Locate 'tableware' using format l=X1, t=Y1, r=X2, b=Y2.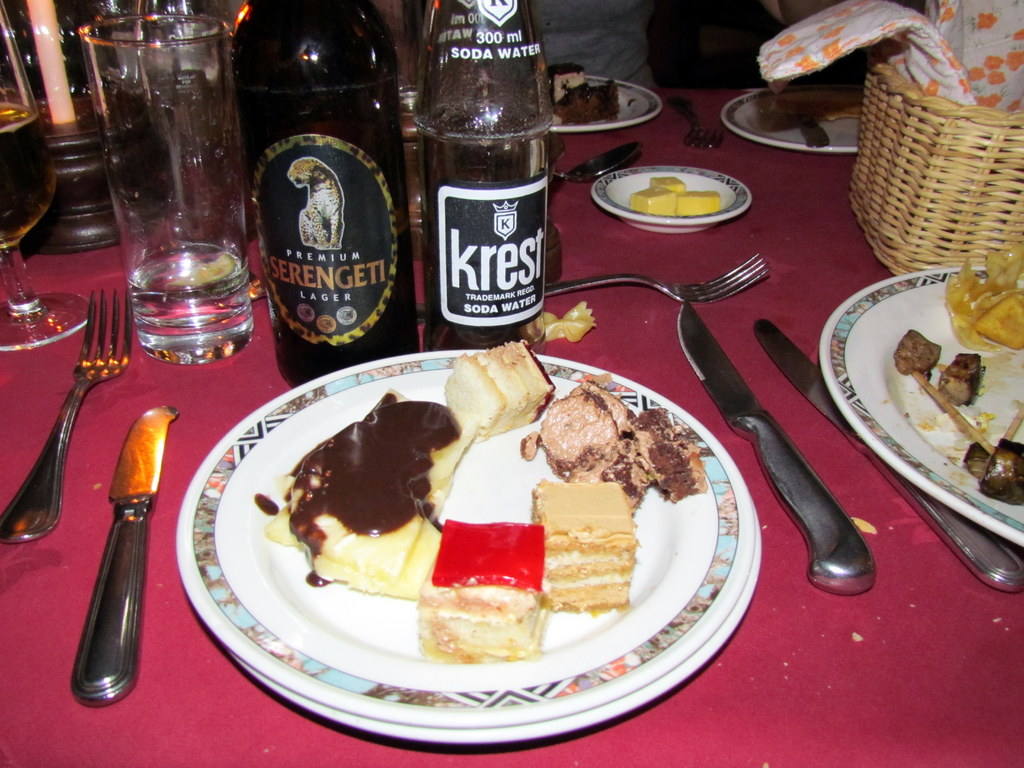
l=752, t=320, r=1023, b=595.
